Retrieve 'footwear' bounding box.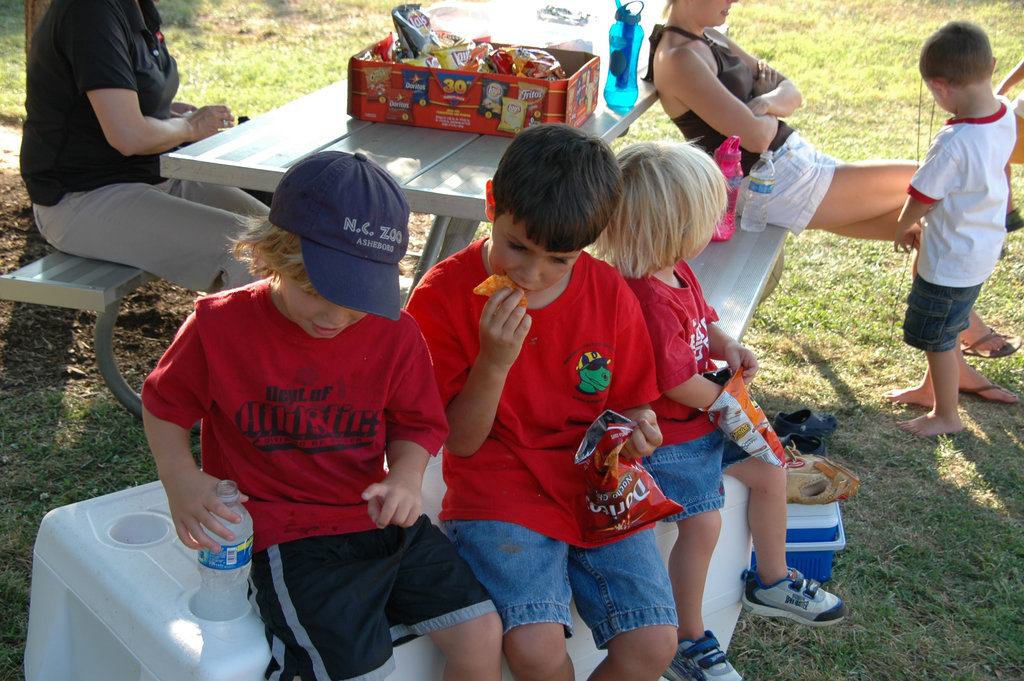
Bounding box: <region>770, 568, 847, 635</region>.
